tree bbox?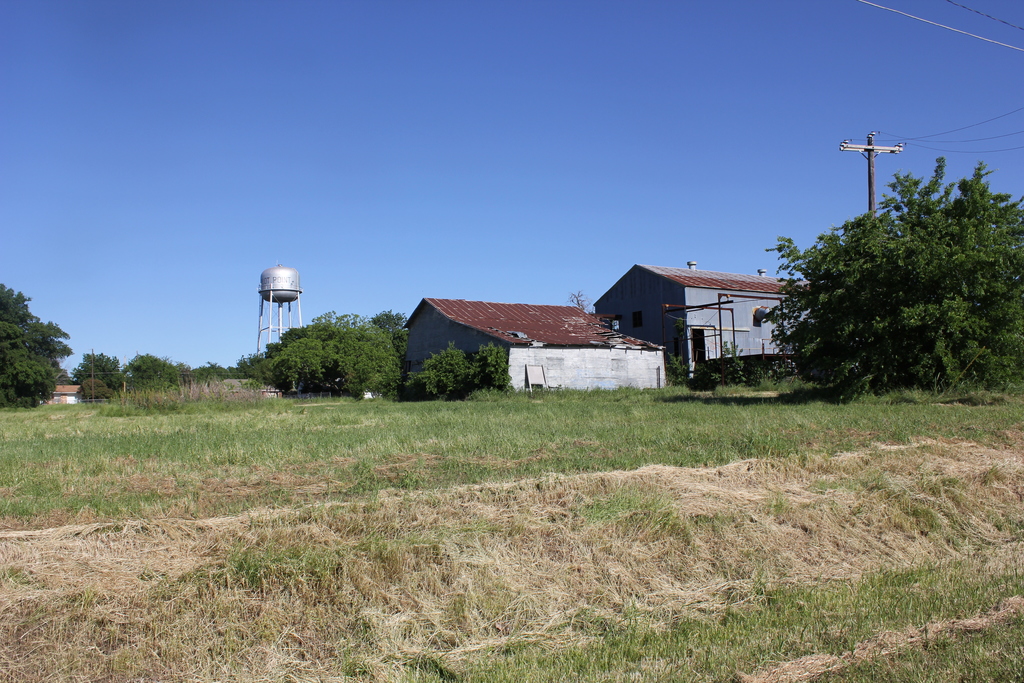
Rect(0, 283, 76, 409)
